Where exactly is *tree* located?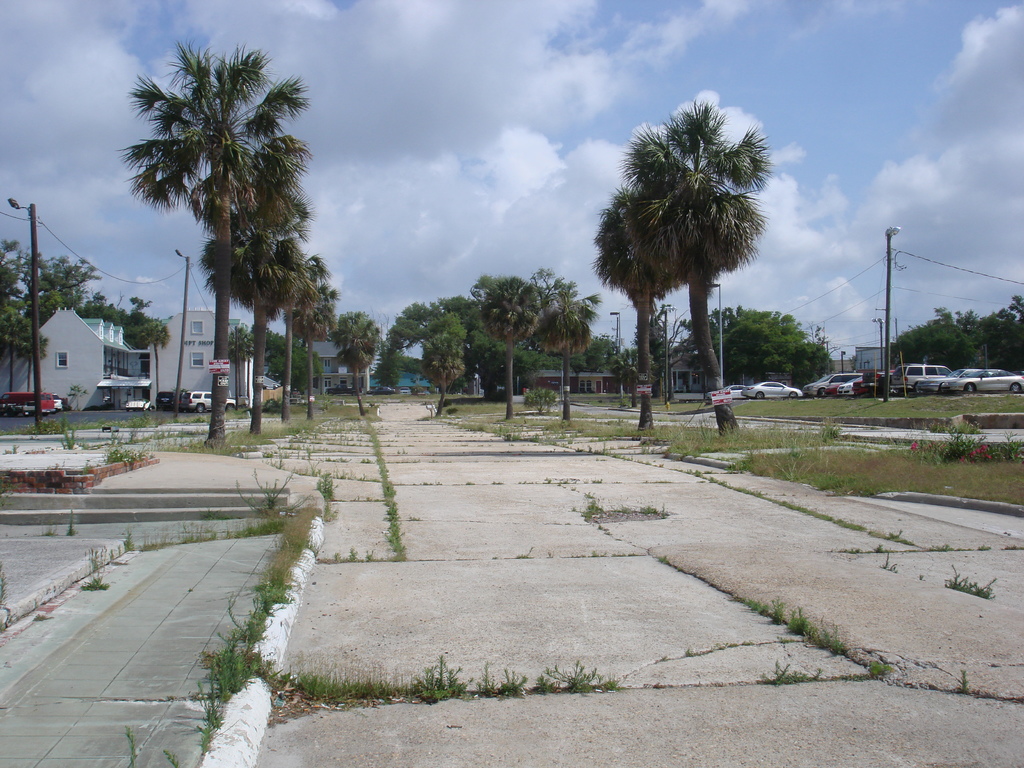
Its bounding box is Rect(250, 316, 300, 404).
